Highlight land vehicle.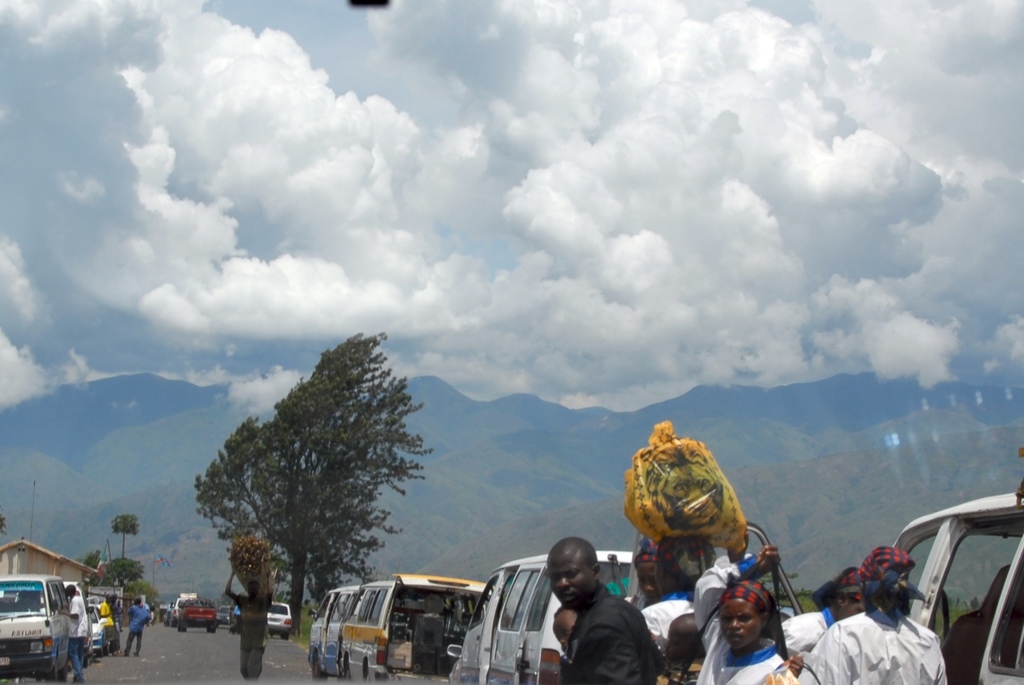
Highlighted region: bbox(309, 583, 365, 683).
